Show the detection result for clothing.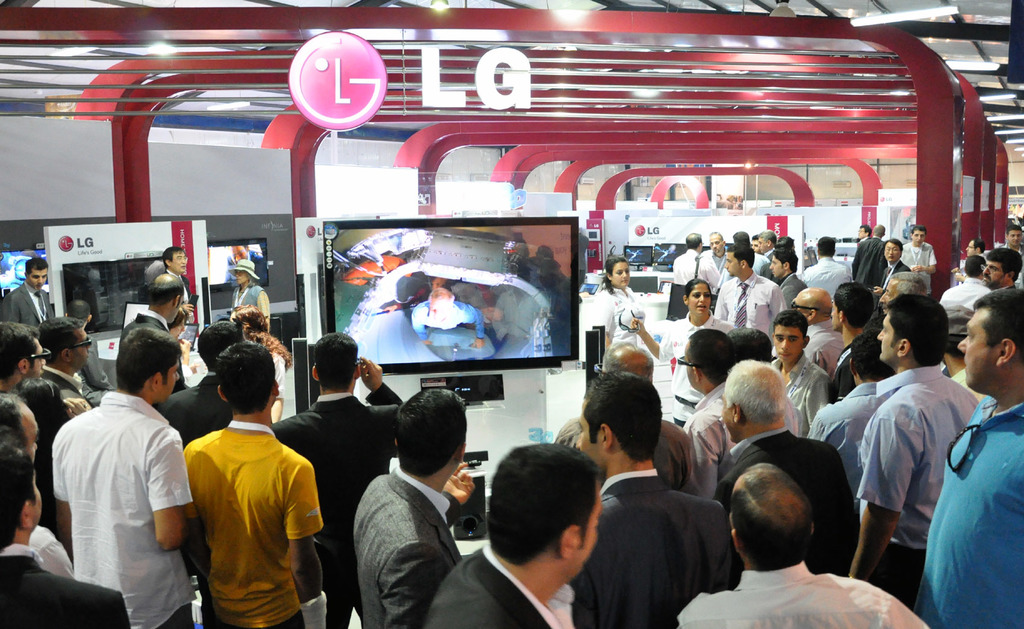
[830, 327, 881, 412].
